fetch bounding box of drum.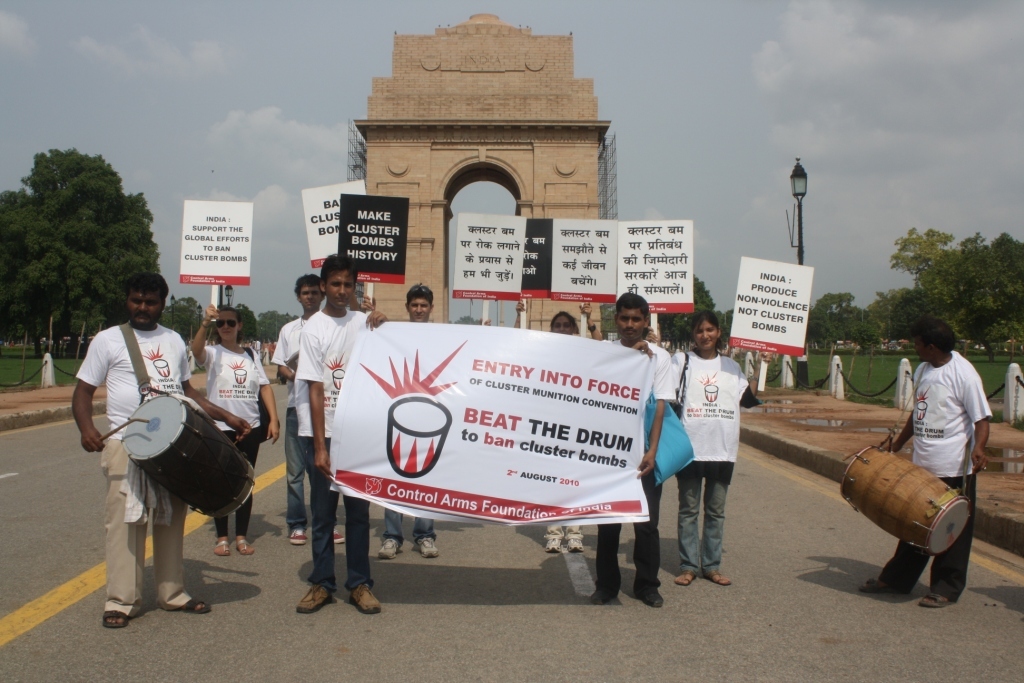
Bbox: <box>387,397,453,478</box>.
